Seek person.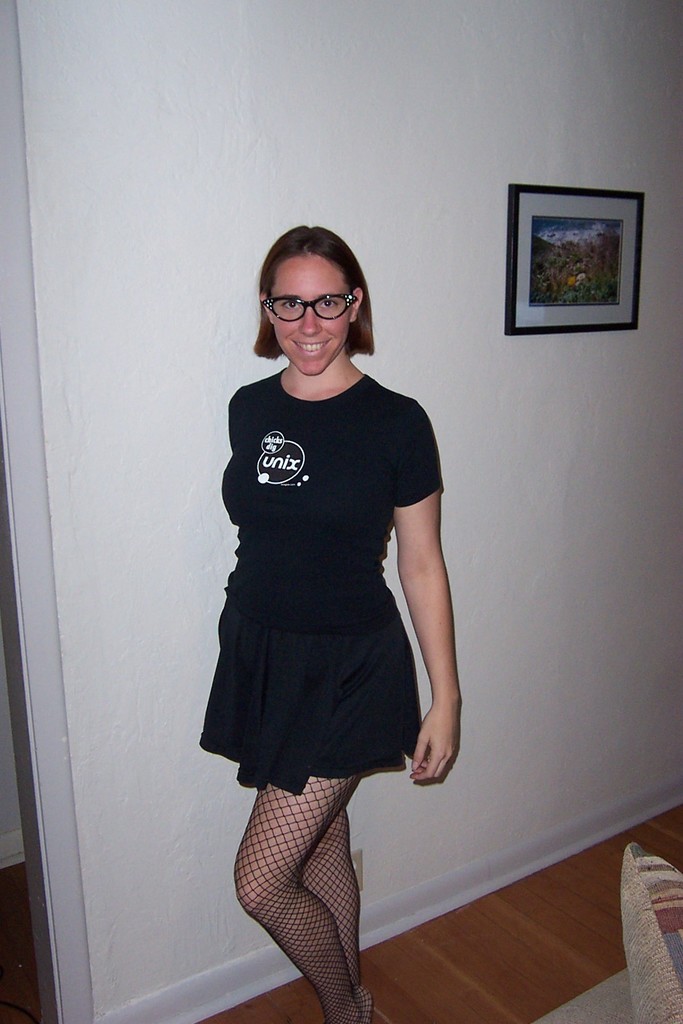
(185, 230, 473, 1020).
